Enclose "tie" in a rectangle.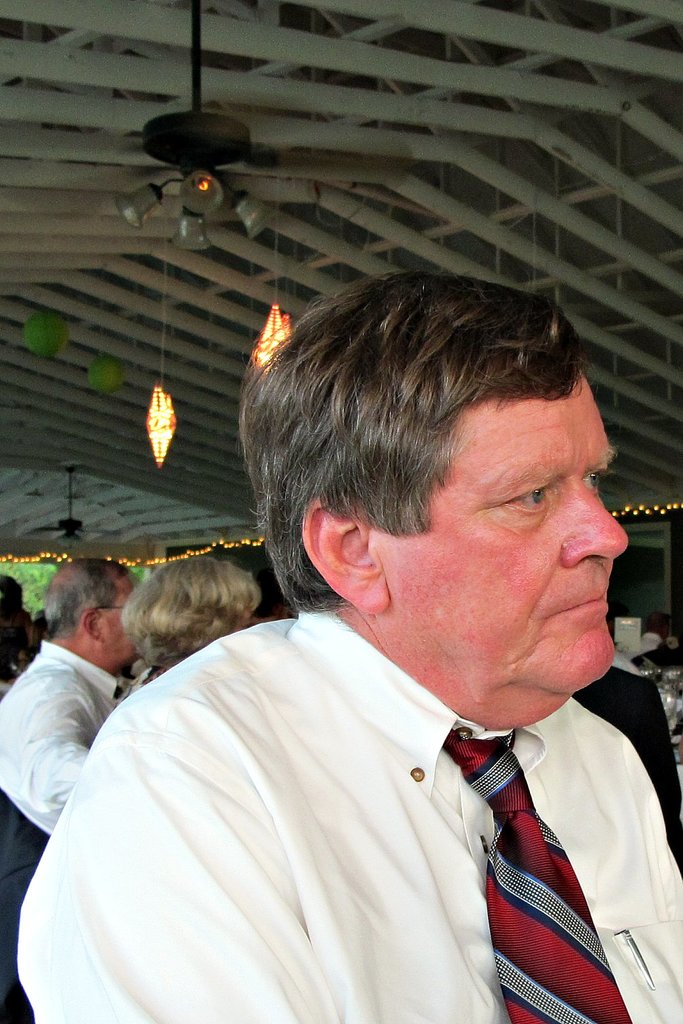
(431, 724, 625, 1023).
